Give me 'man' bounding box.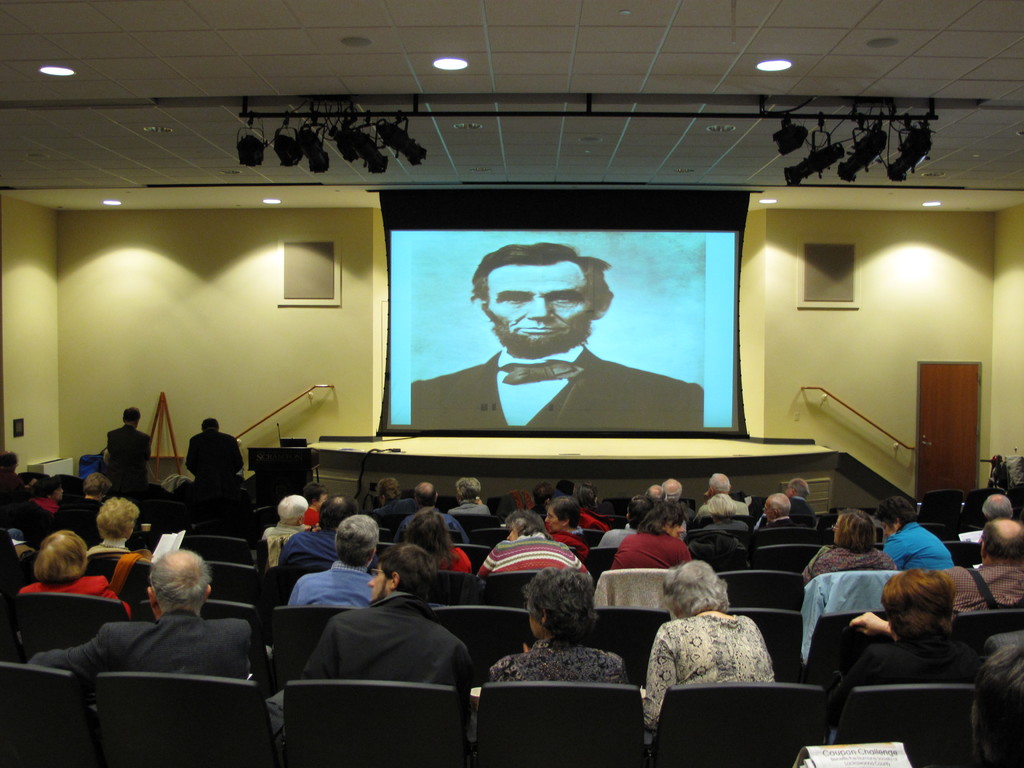
(291, 512, 381, 605).
